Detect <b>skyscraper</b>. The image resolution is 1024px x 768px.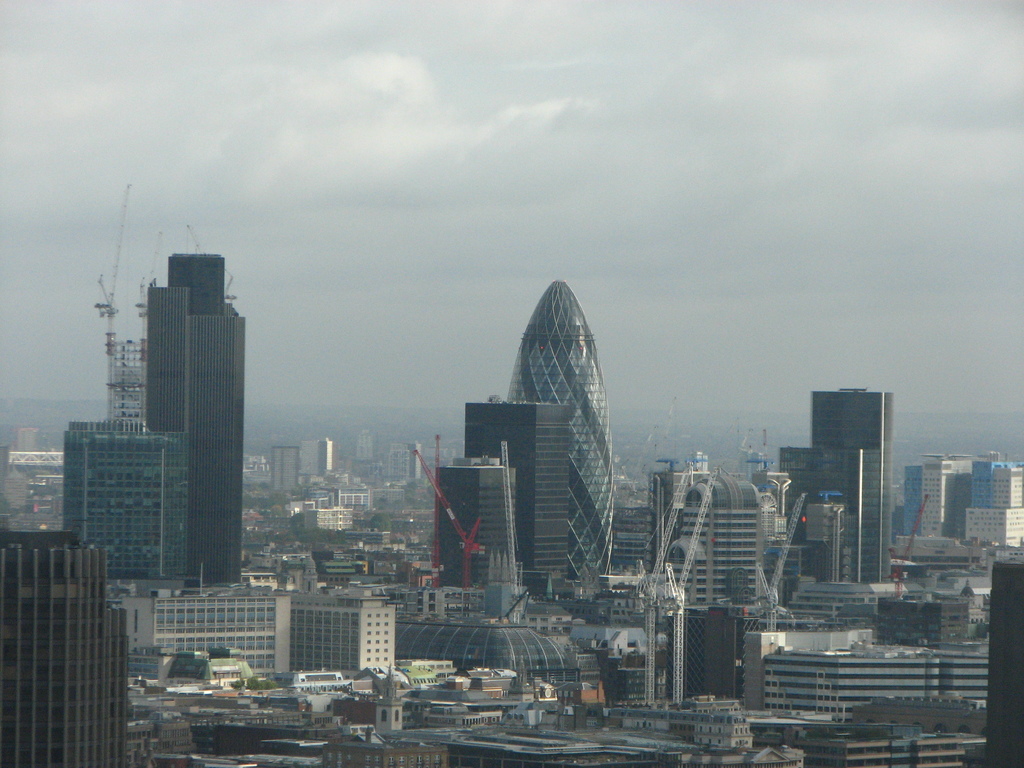
{"left": 776, "top": 379, "right": 906, "bottom": 601}.
